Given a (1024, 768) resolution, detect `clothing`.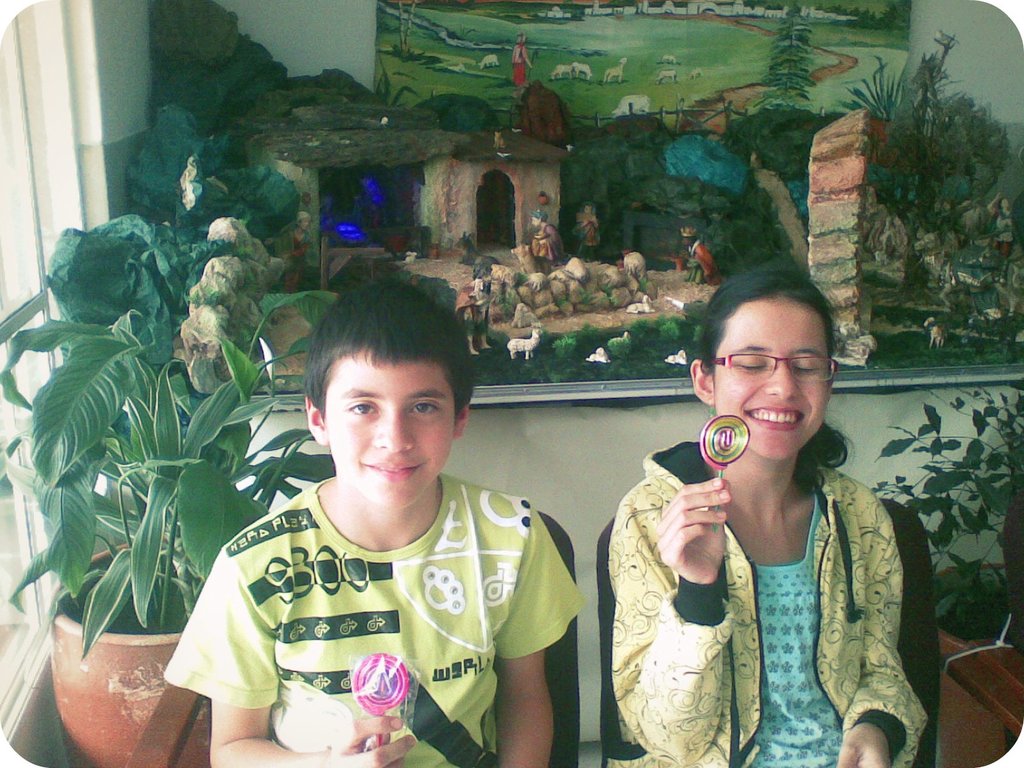
(599, 434, 930, 767).
